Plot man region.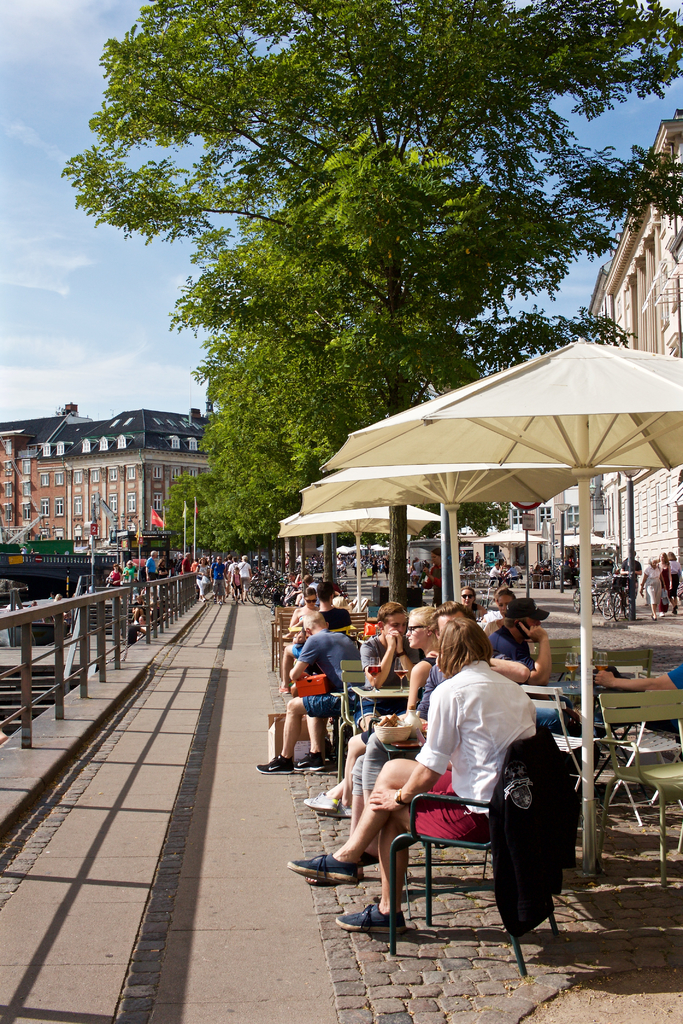
Plotted at <bbox>560, 559, 567, 570</bbox>.
